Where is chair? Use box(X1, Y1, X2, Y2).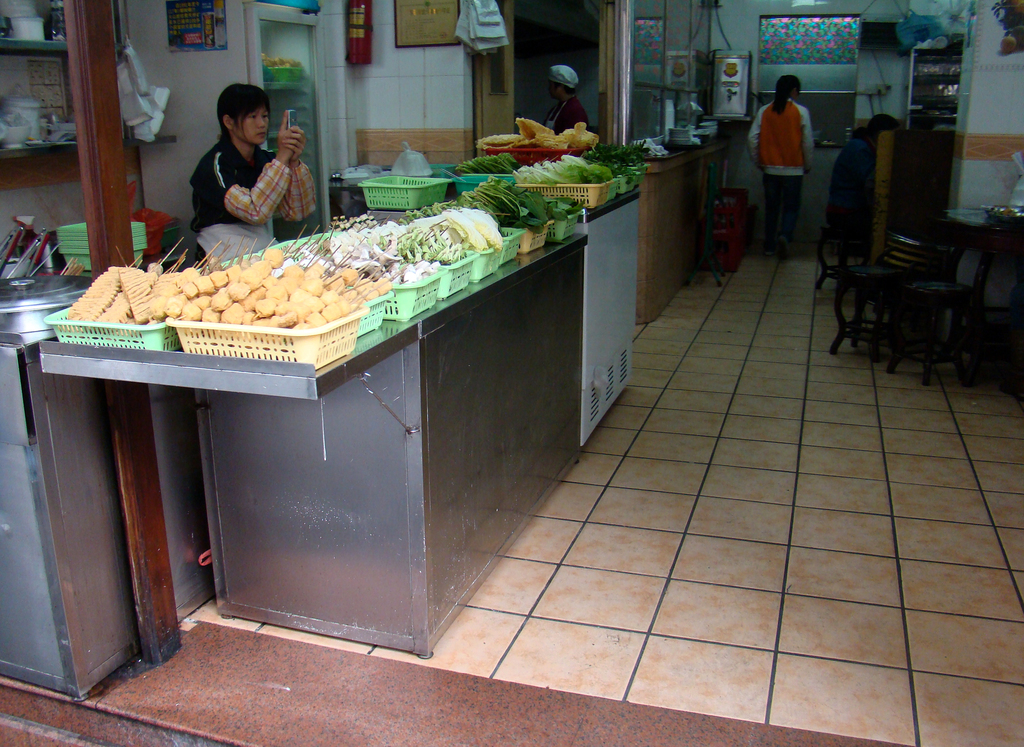
box(828, 198, 907, 363).
